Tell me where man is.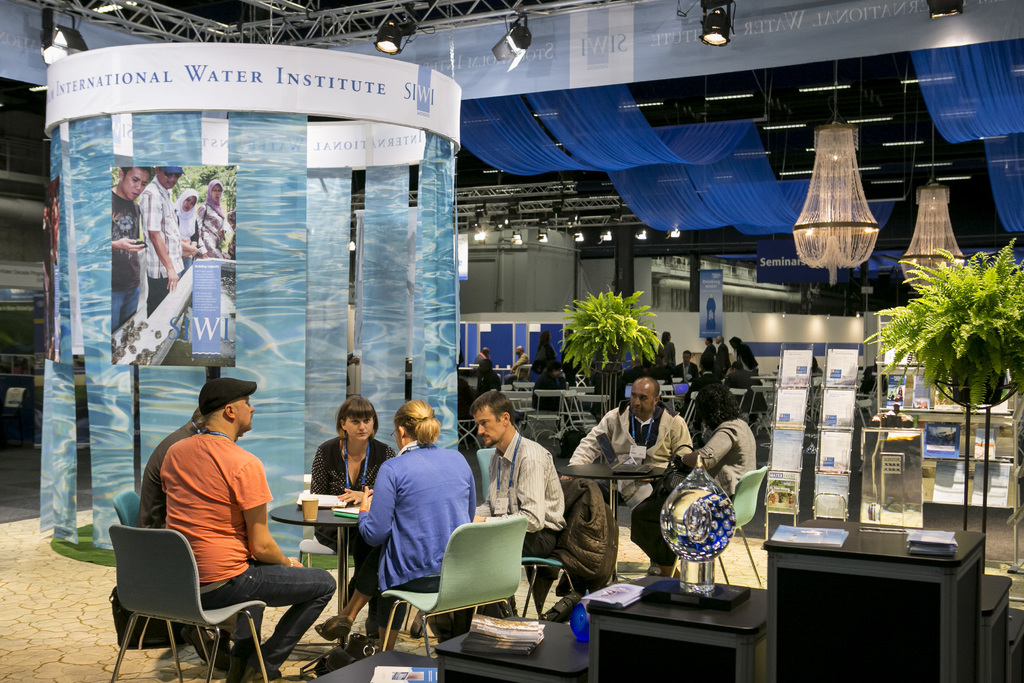
man is at box(128, 364, 317, 666).
